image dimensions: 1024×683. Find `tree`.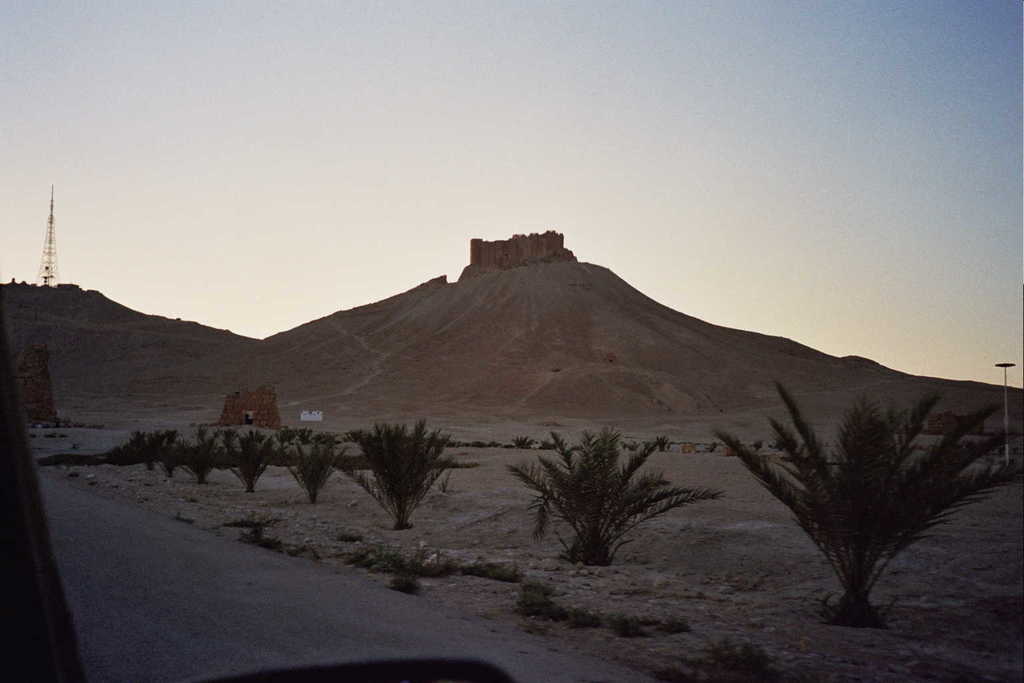
346:408:466:535.
